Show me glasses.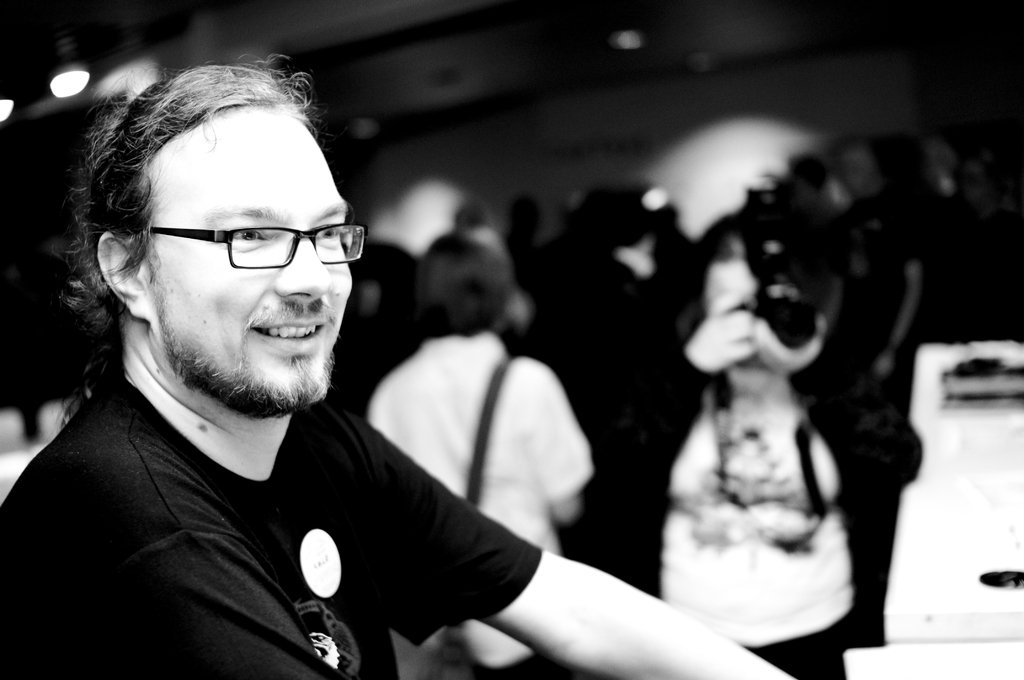
glasses is here: [left=143, top=218, right=371, bottom=275].
